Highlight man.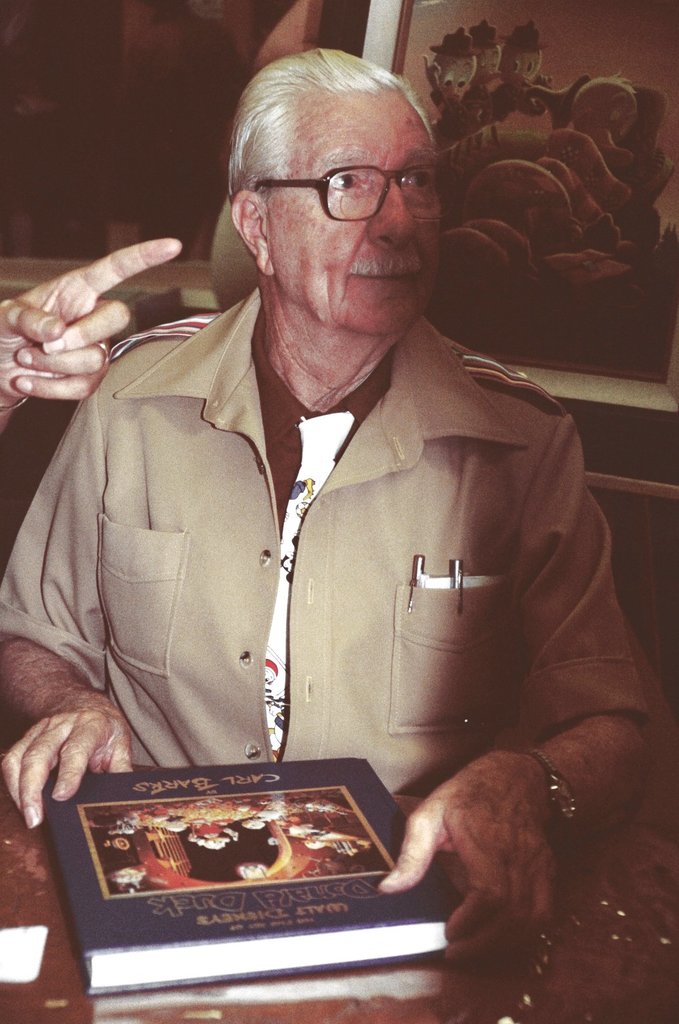
Highlighted region: 30/37/627/955.
